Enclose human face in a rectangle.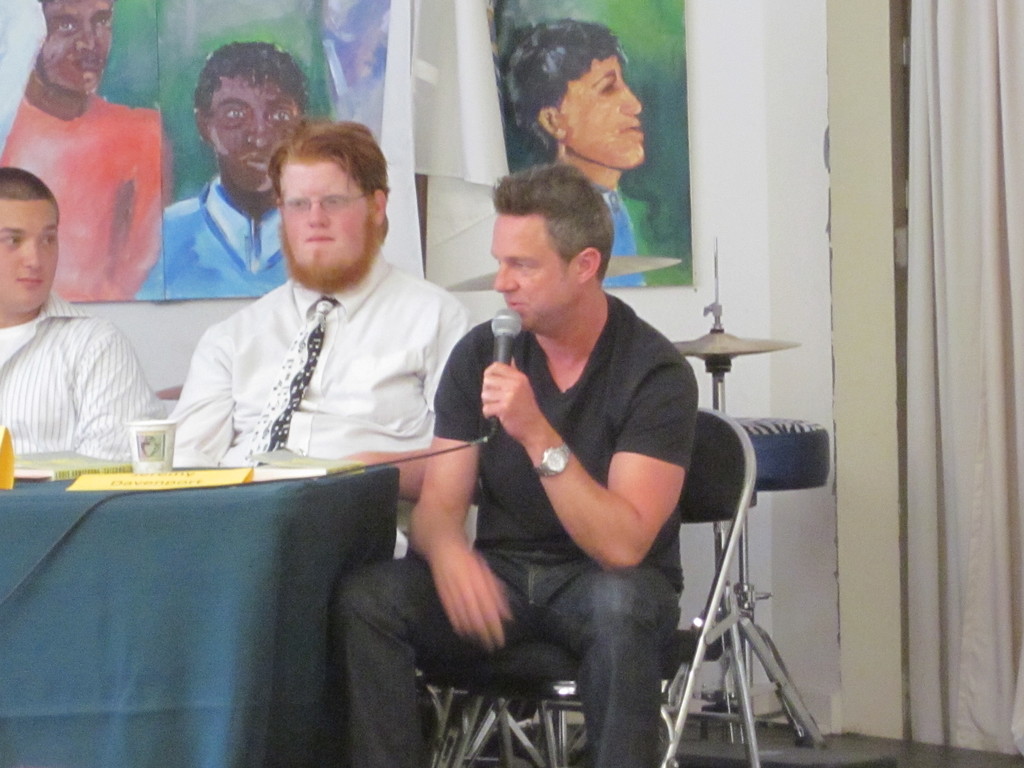
(559, 60, 645, 166).
